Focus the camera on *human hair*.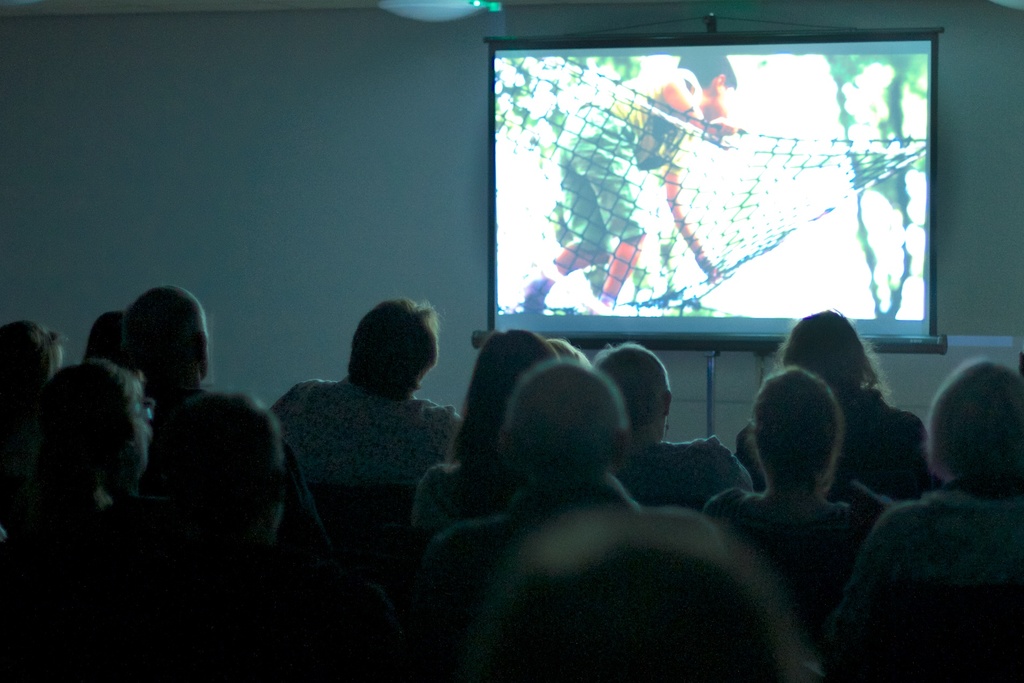
Focus region: x1=442, y1=329, x2=557, y2=514.
